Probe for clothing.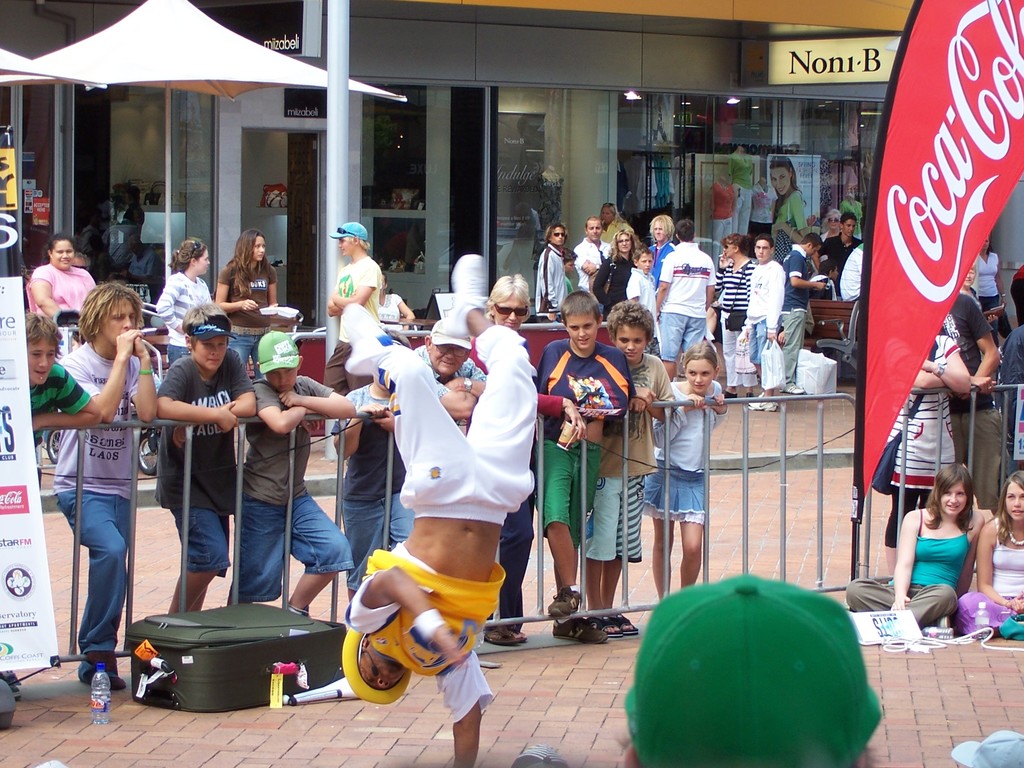
Probe result: 887, 331, 955, 550.
